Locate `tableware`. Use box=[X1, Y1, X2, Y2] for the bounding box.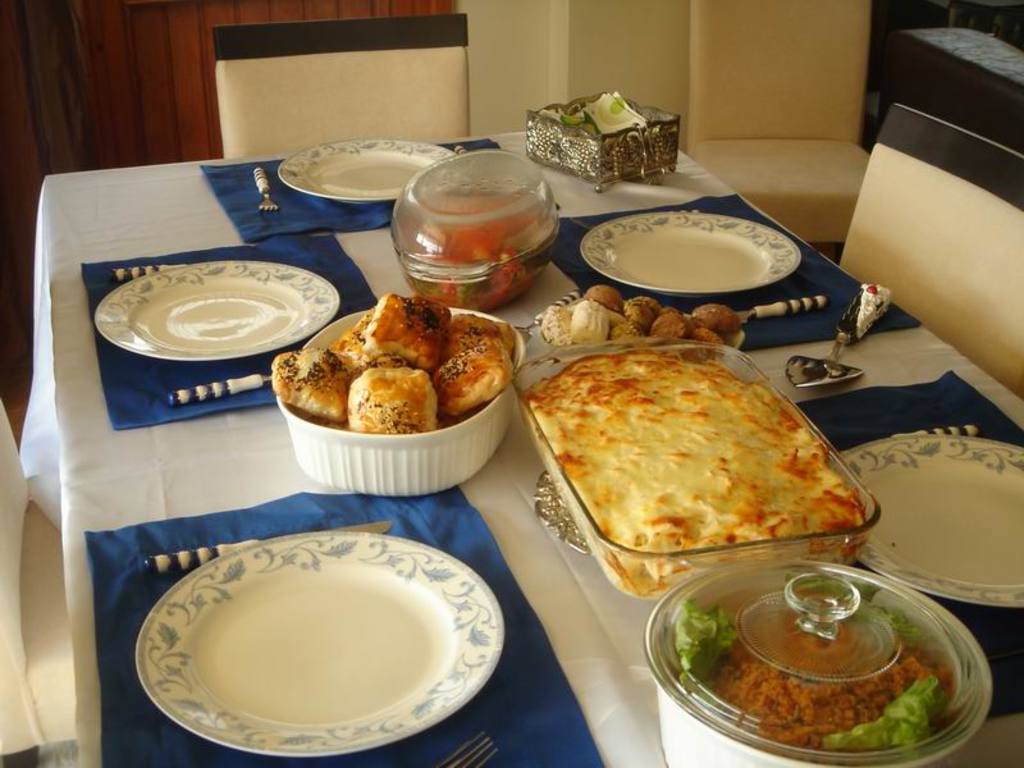
box=[639, 558, 996, 767].
